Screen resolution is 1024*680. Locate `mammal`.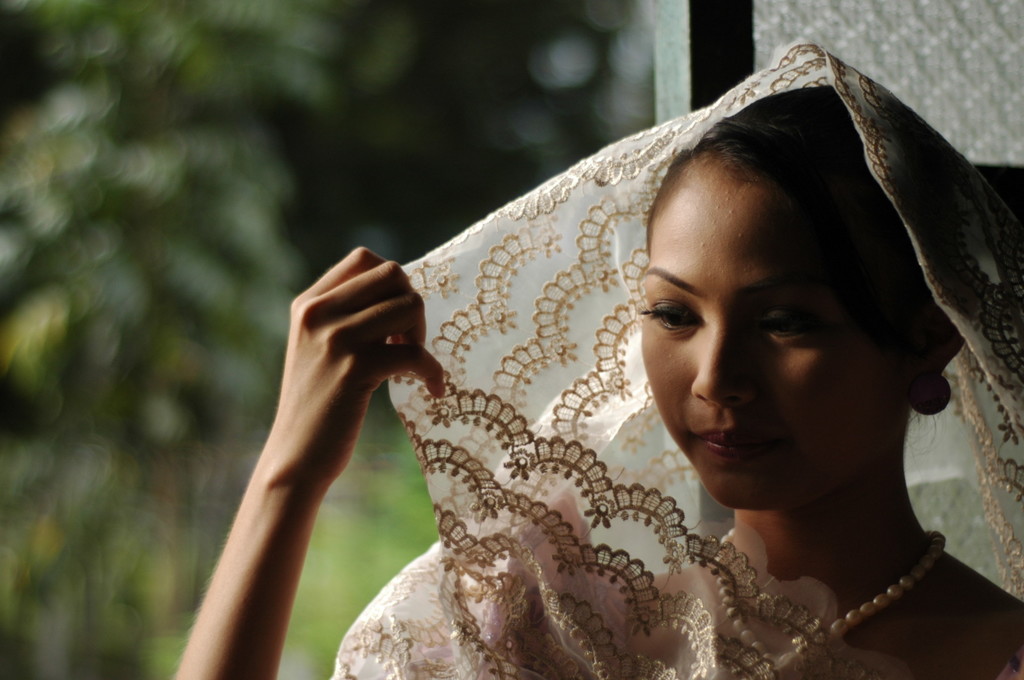
175,105,1023,619.
